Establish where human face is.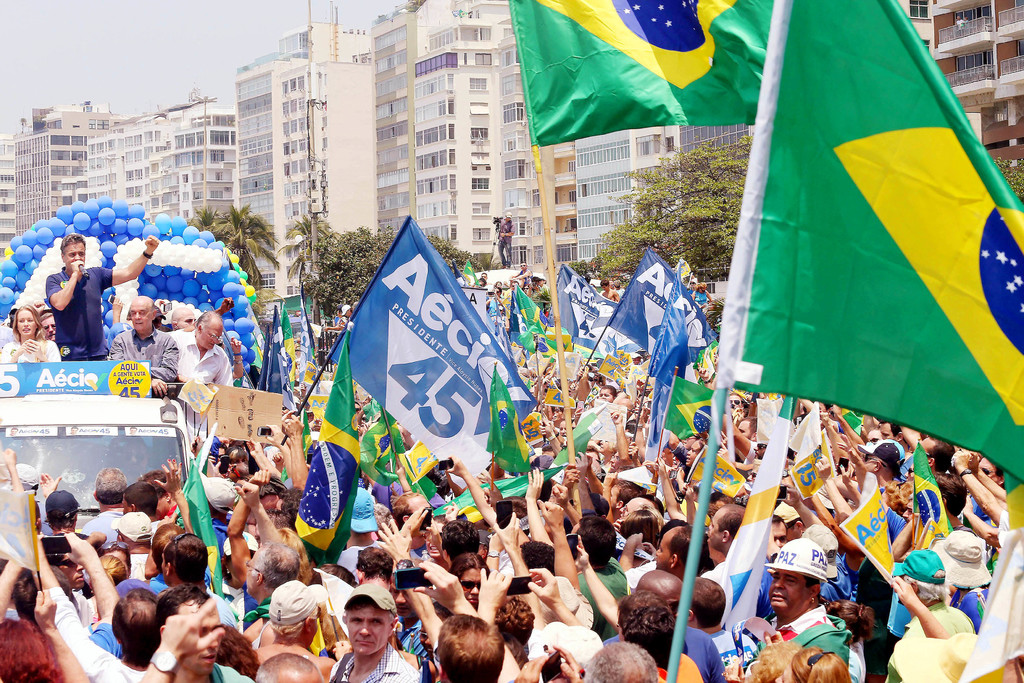
Established at [130,303,150,331].
